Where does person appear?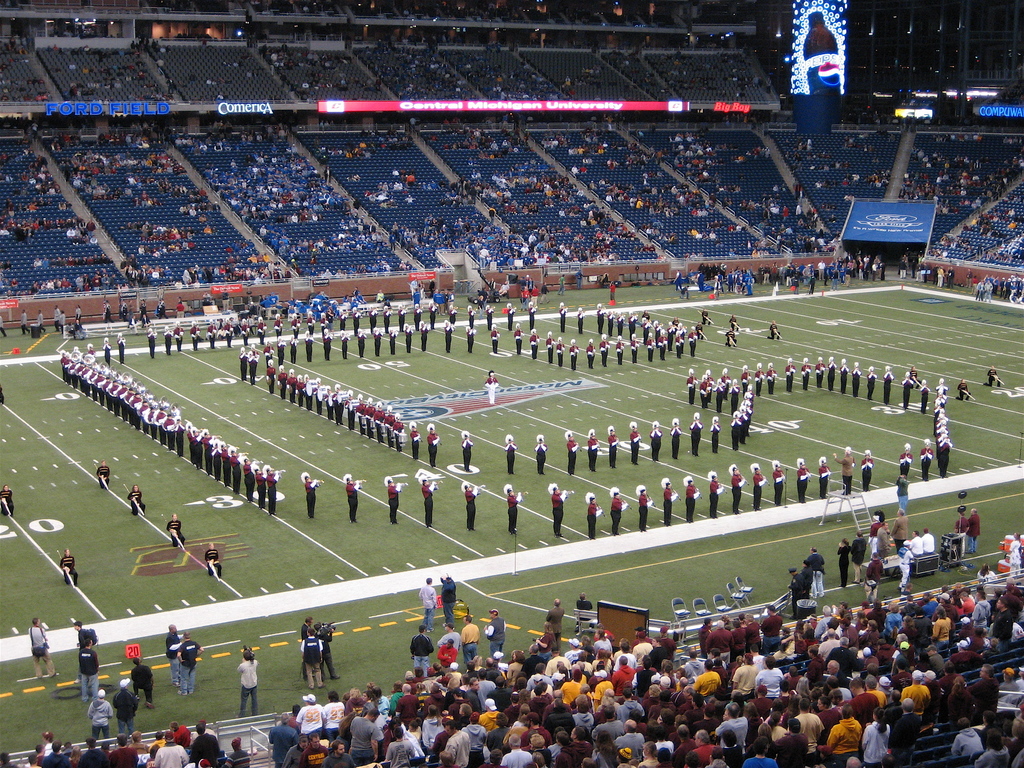
Appears at left=20, top=307, right=31, bottom=339.
